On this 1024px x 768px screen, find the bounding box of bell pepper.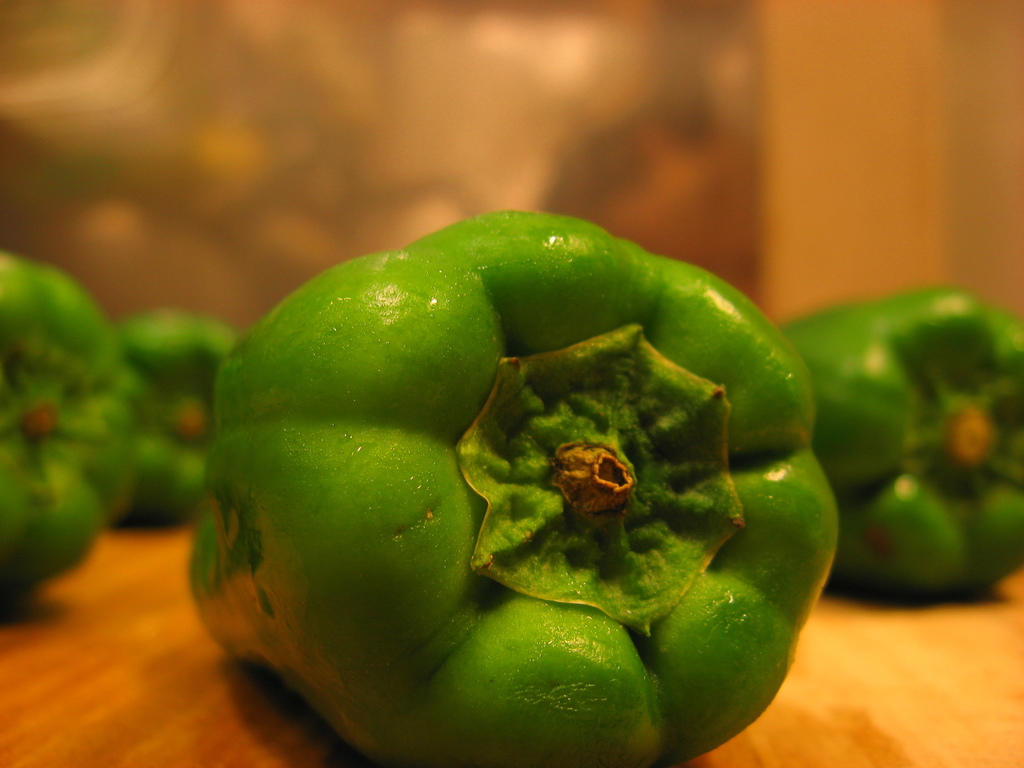
Bounding box: region(114, 310, 241, 525).
